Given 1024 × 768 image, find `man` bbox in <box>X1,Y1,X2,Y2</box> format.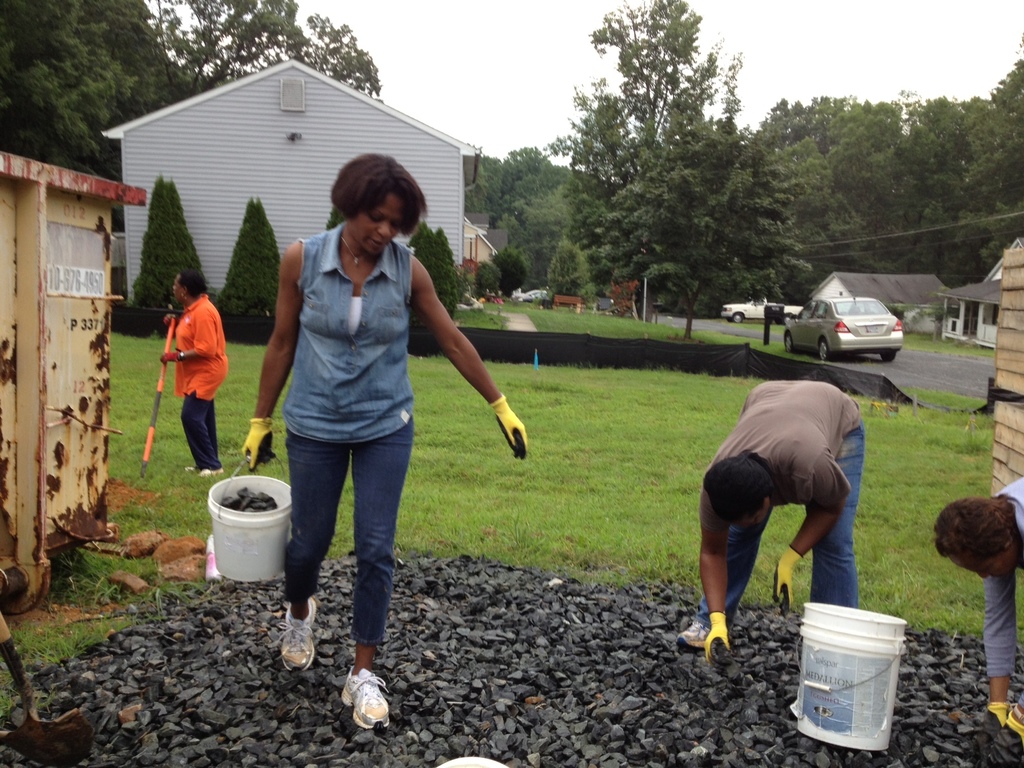
<box>931,477,1023,742</box>.
